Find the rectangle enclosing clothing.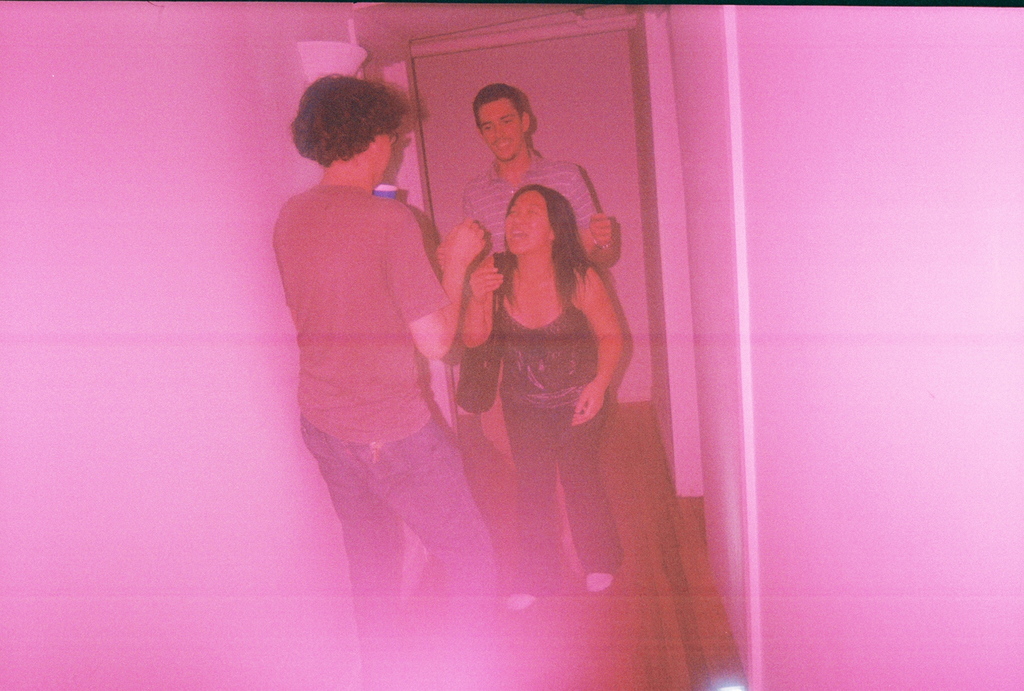
Rect(260, 120, 480, 610).
